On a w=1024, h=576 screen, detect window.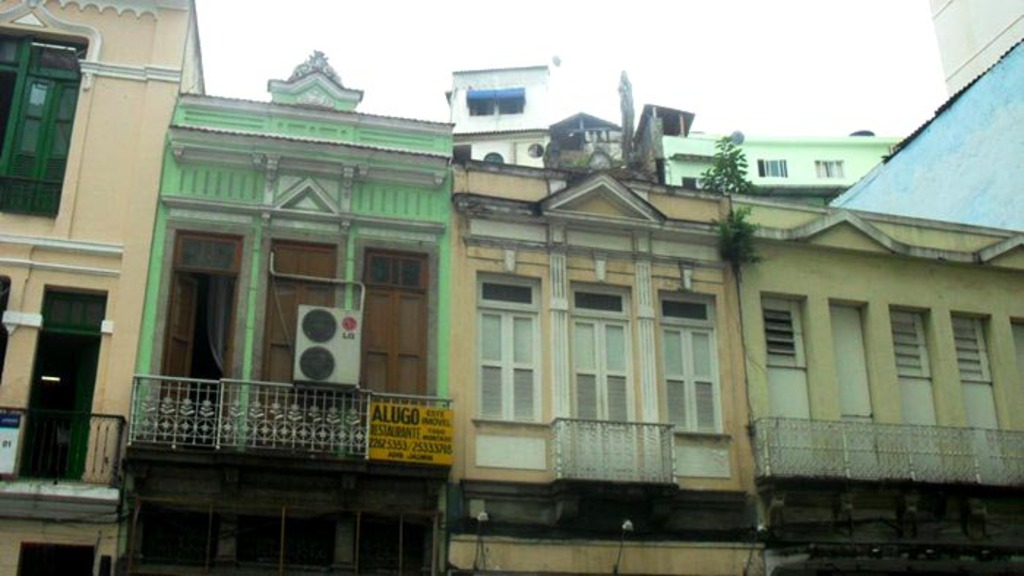
{"left": 497, "top": 83, "right": 527, "bottom": 114}.
